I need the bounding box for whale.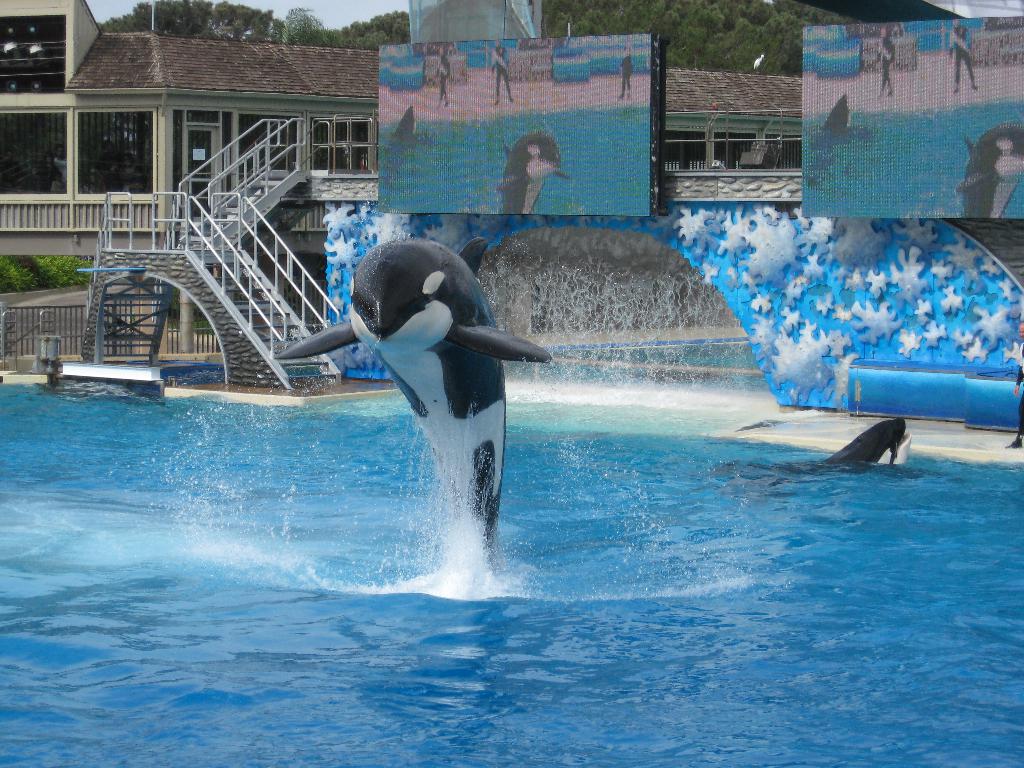
Here it is: detection(269, 234, 556, 566).
